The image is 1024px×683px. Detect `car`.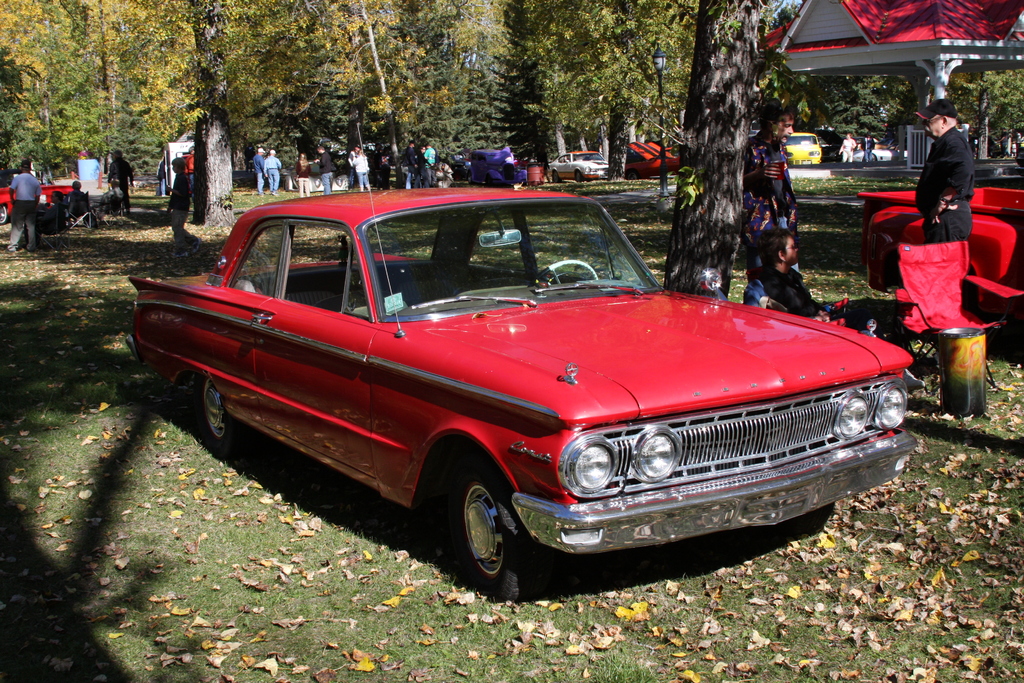
Detection: {"left": 283, "top": 163, "right": 348, "bottom": 191}.
